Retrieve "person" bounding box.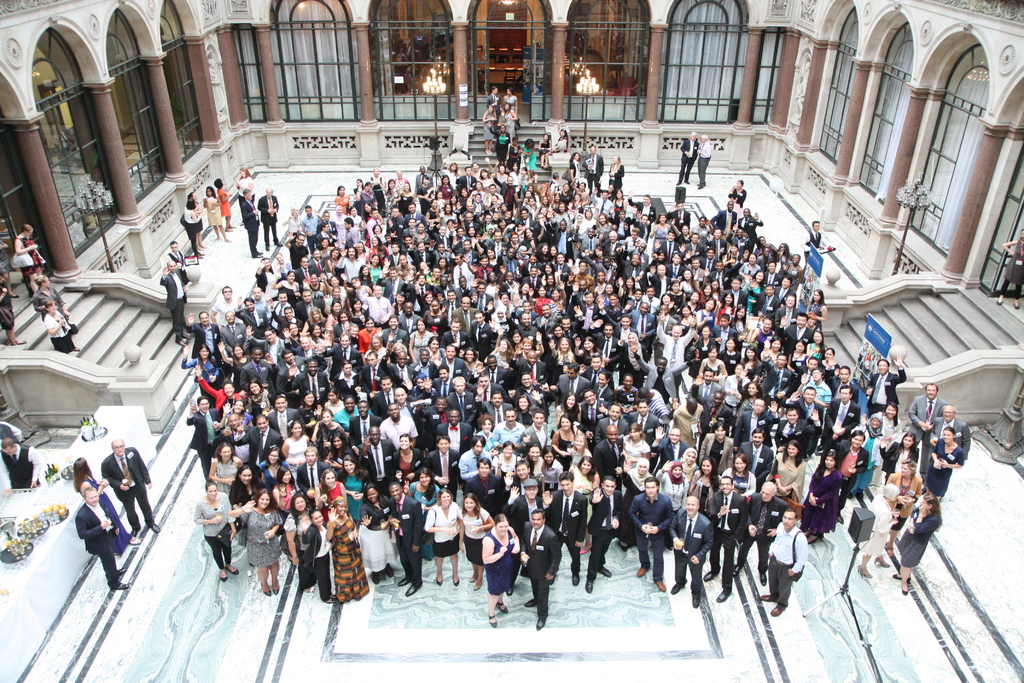
Bounding box: x1=932 y1=406 x2=970 y2=463.
